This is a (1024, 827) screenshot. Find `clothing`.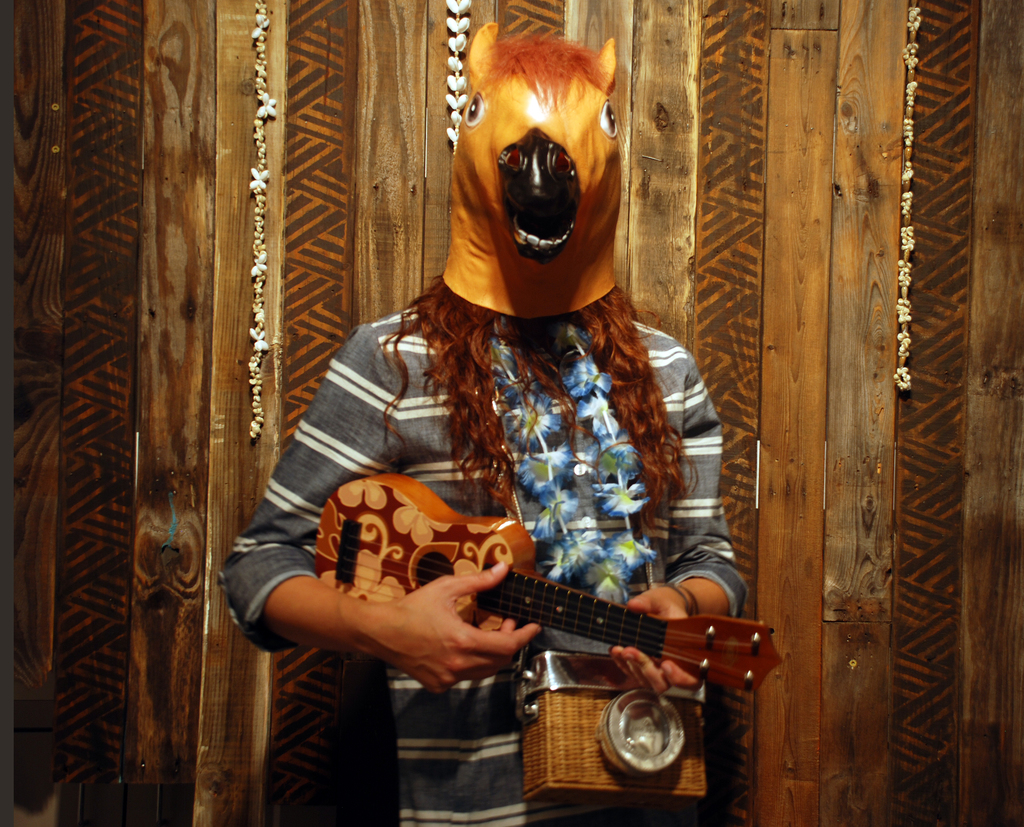
Bounding box: locate(293, 264, 772, 794).
